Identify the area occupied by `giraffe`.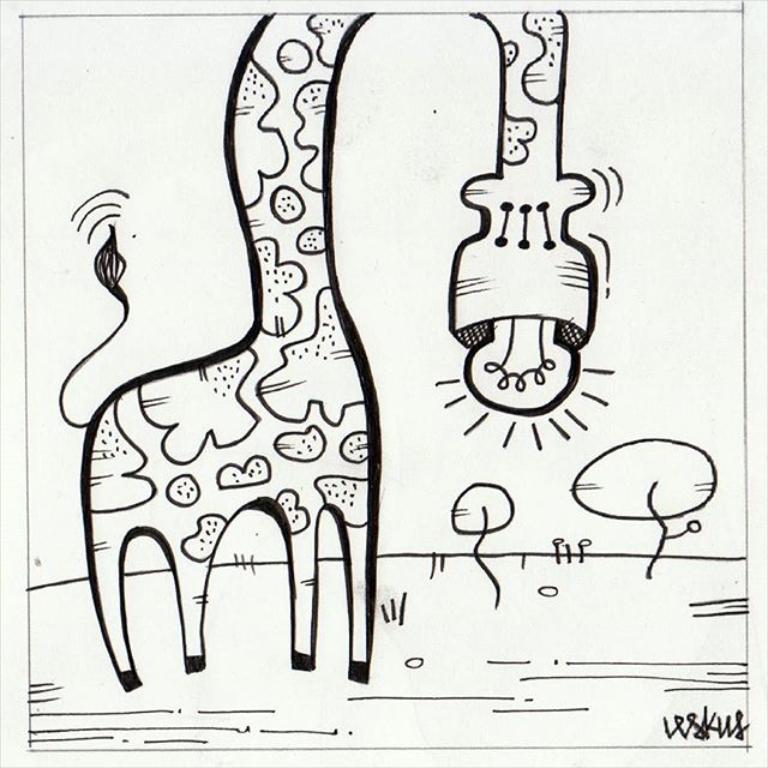
Area: l=46, t=8, r=628, b=690.
